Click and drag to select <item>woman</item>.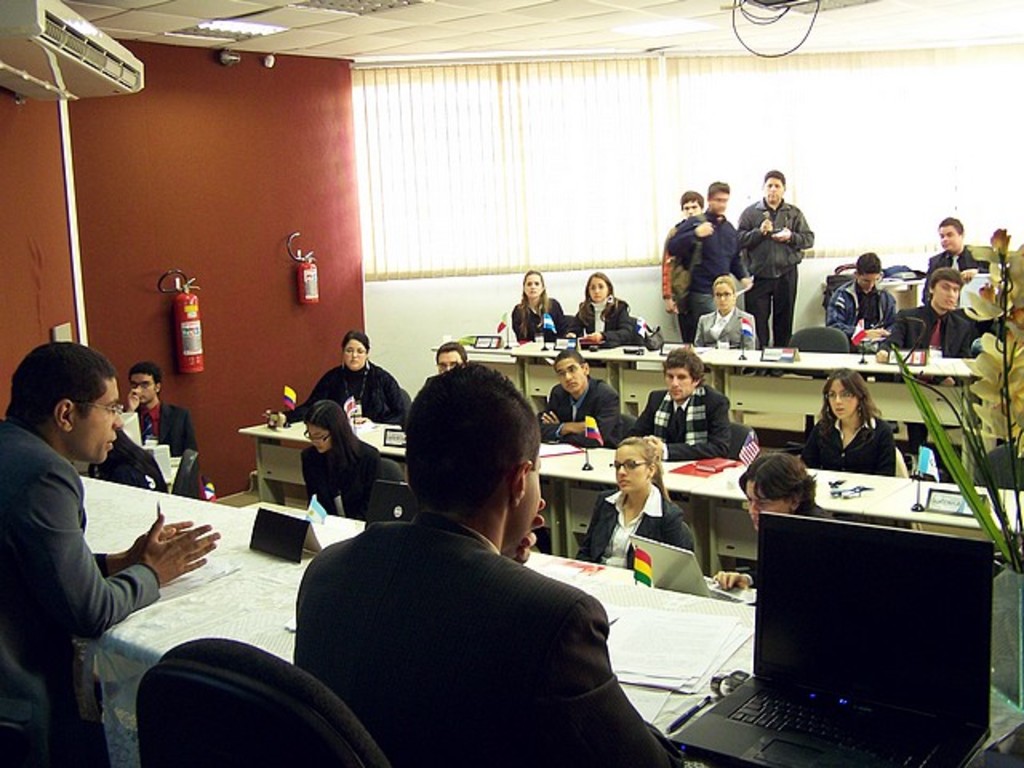
Selection: x1=574 y1=437 x2=683 y2=568.
